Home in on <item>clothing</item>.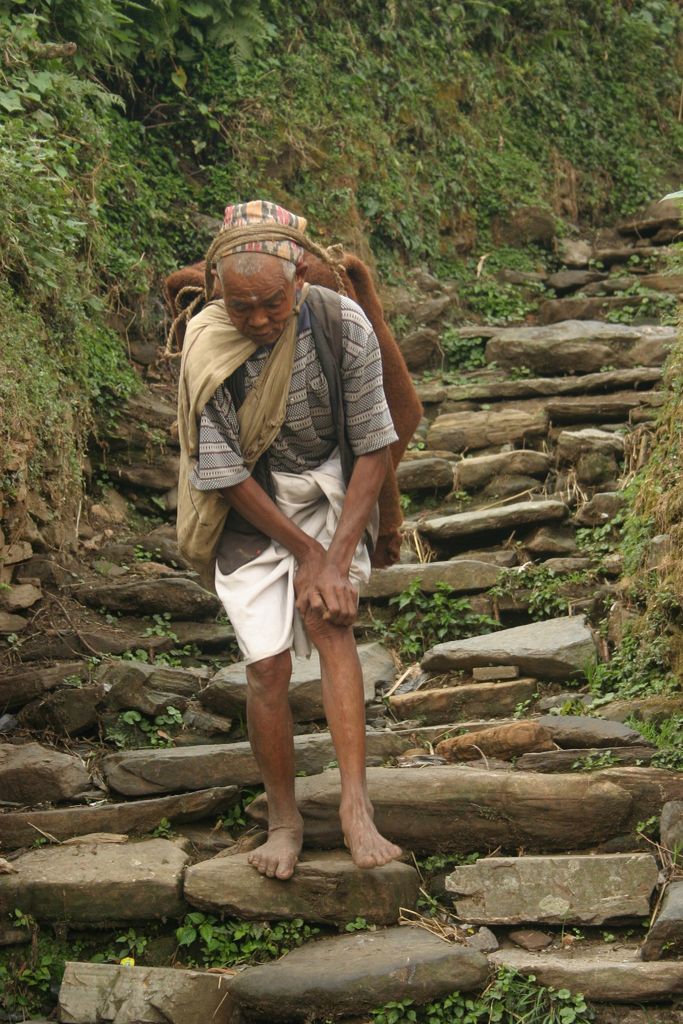
Homed in at bbox=[176, 215, 405, 750].
